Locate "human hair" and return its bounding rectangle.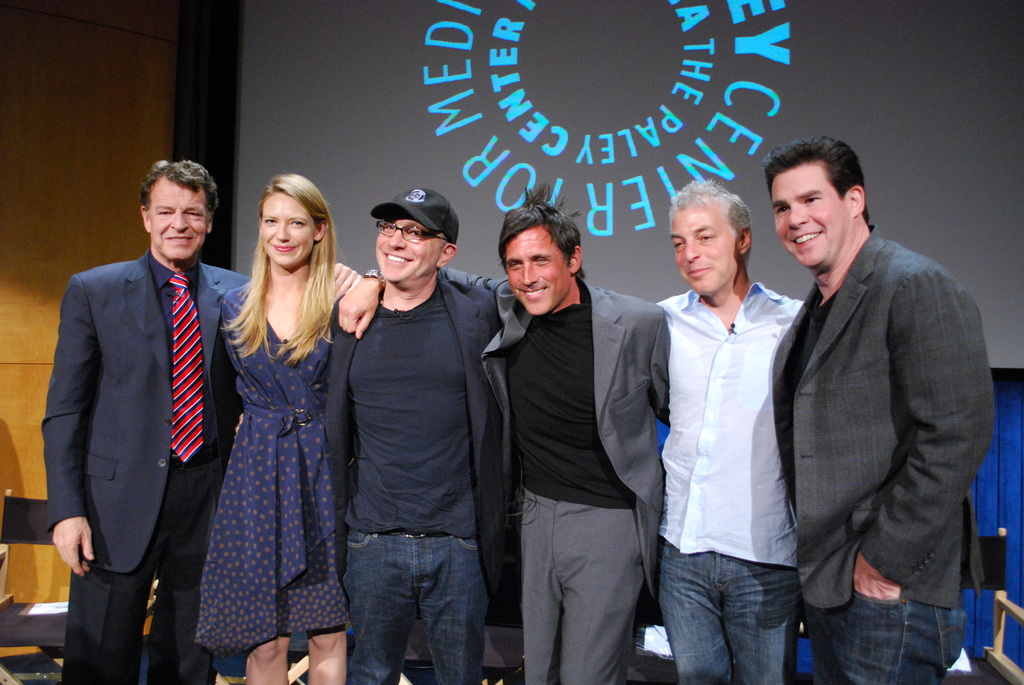
bbox(669, 180, 753, 264).
